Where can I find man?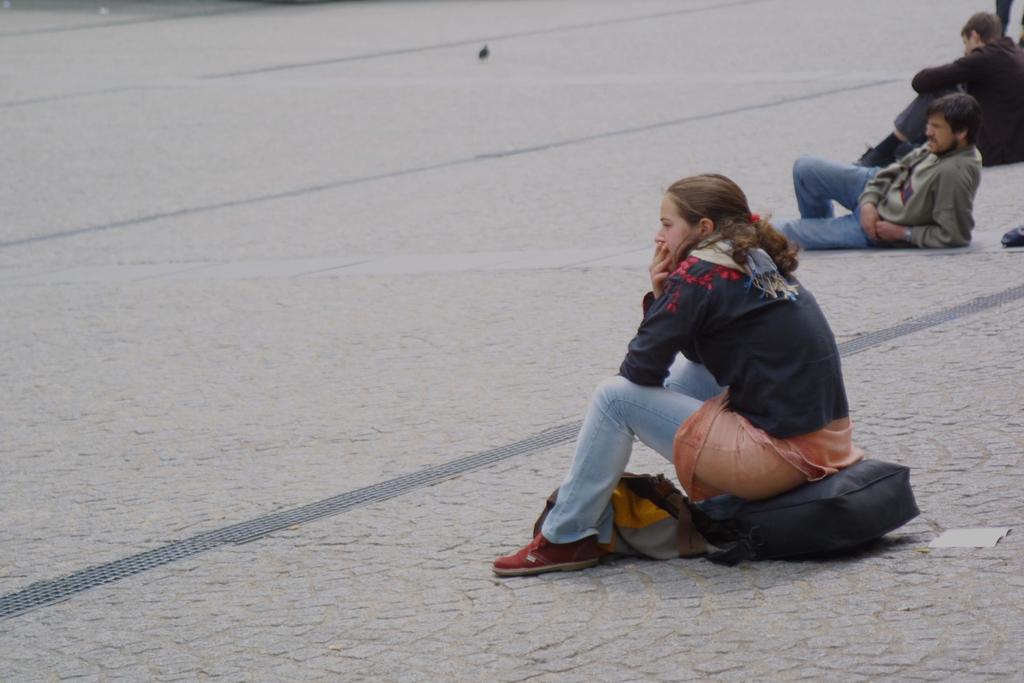
You can find it at BBox(783, 98, 1021, 243).
